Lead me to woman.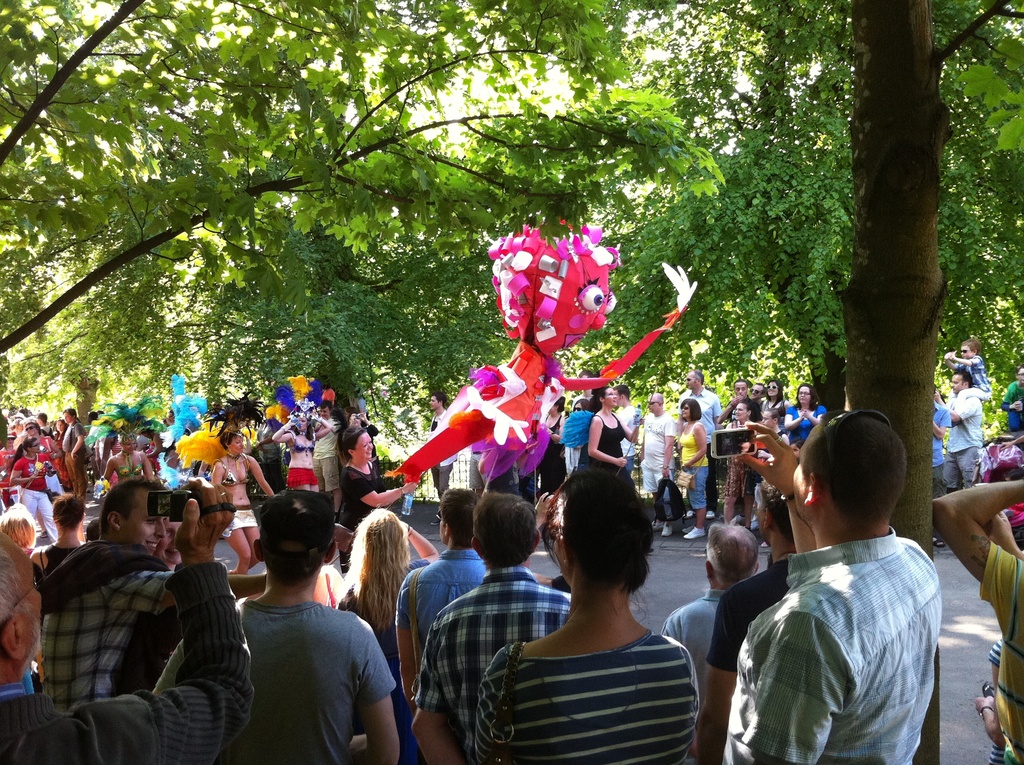
Lead to bbox=[778, 383, 820, 442].
